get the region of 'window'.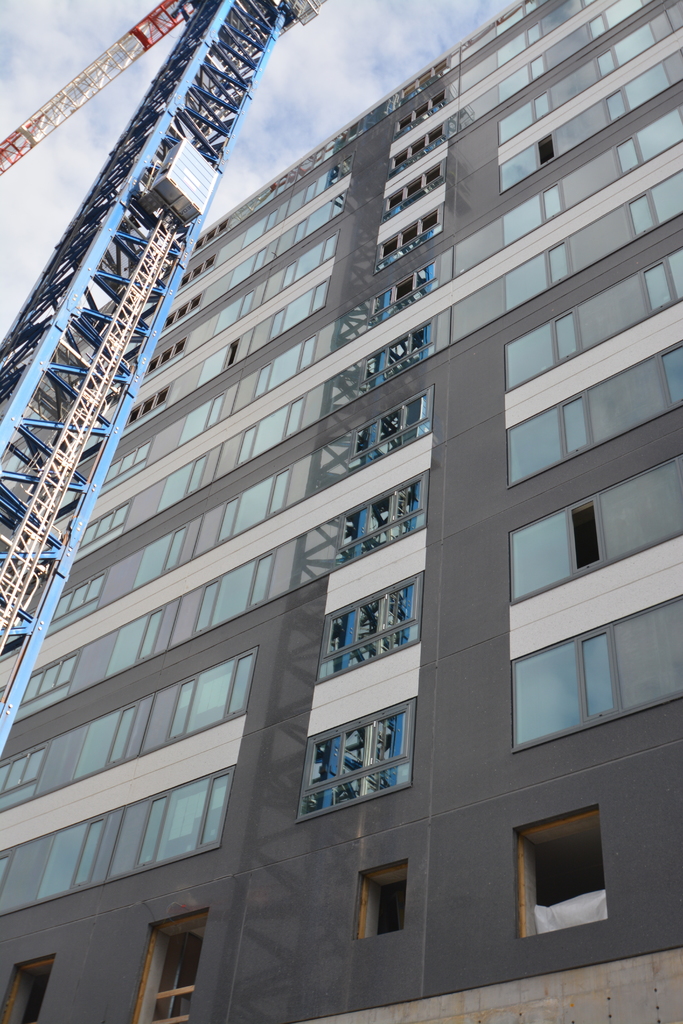
0/846/17/900.
